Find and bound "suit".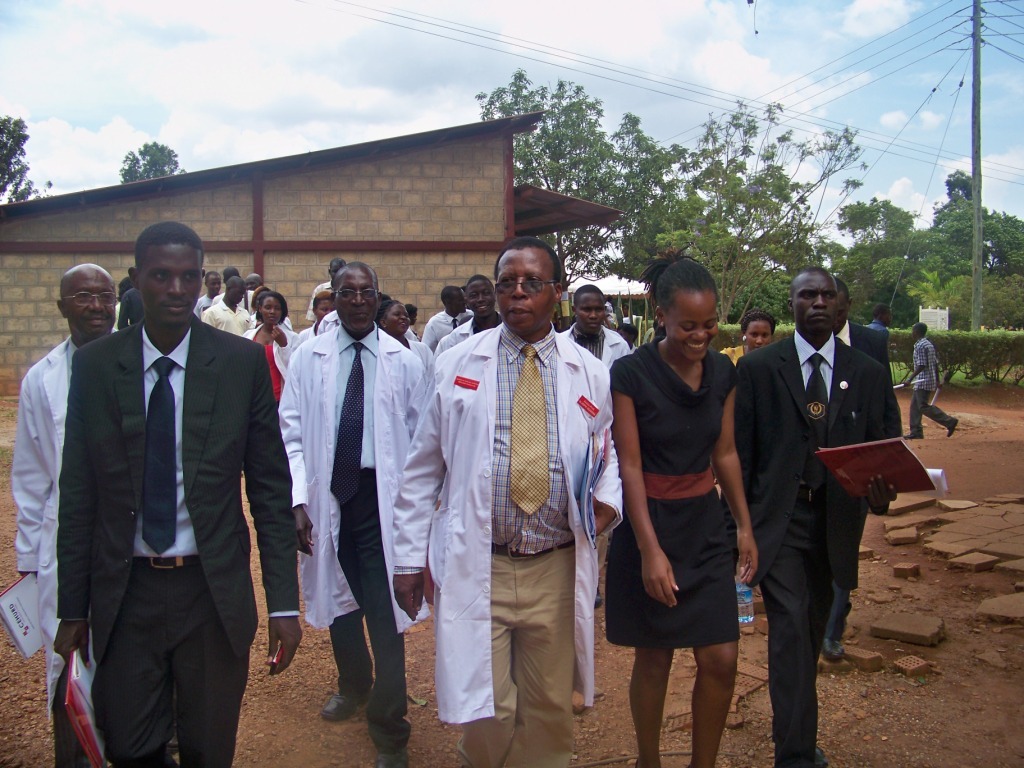
Bound: (33, 210, 283, 767).
